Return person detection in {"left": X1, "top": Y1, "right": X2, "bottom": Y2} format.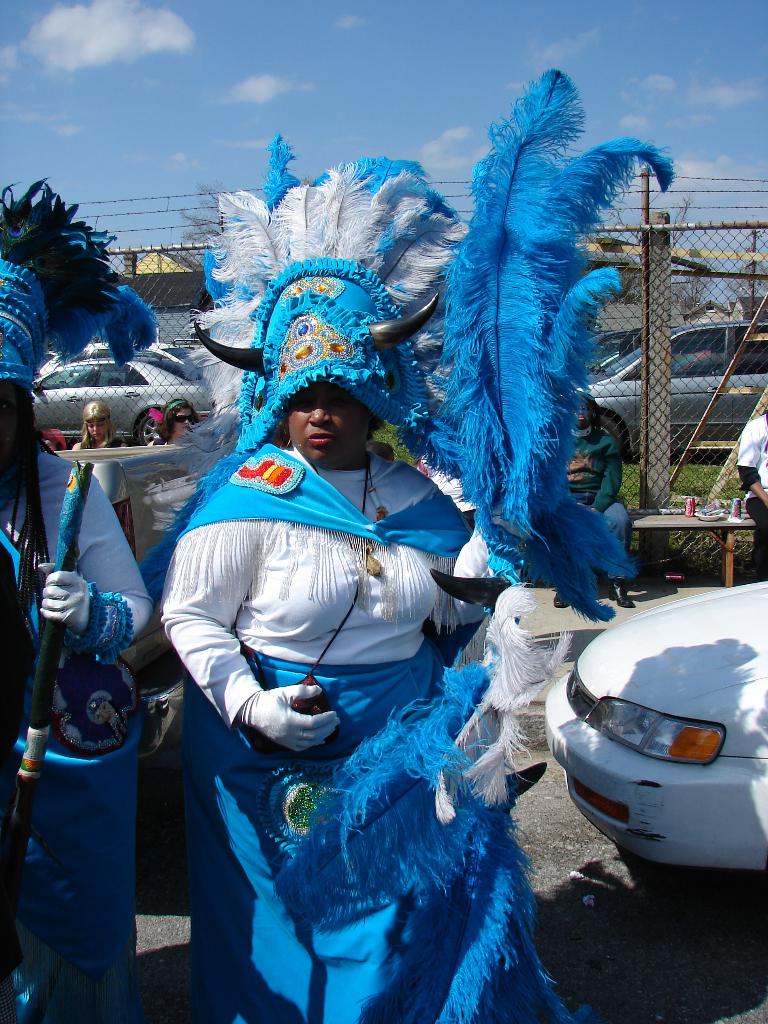
{"left": 76, "top": 400, "right": 124, "bottom": 449}.
